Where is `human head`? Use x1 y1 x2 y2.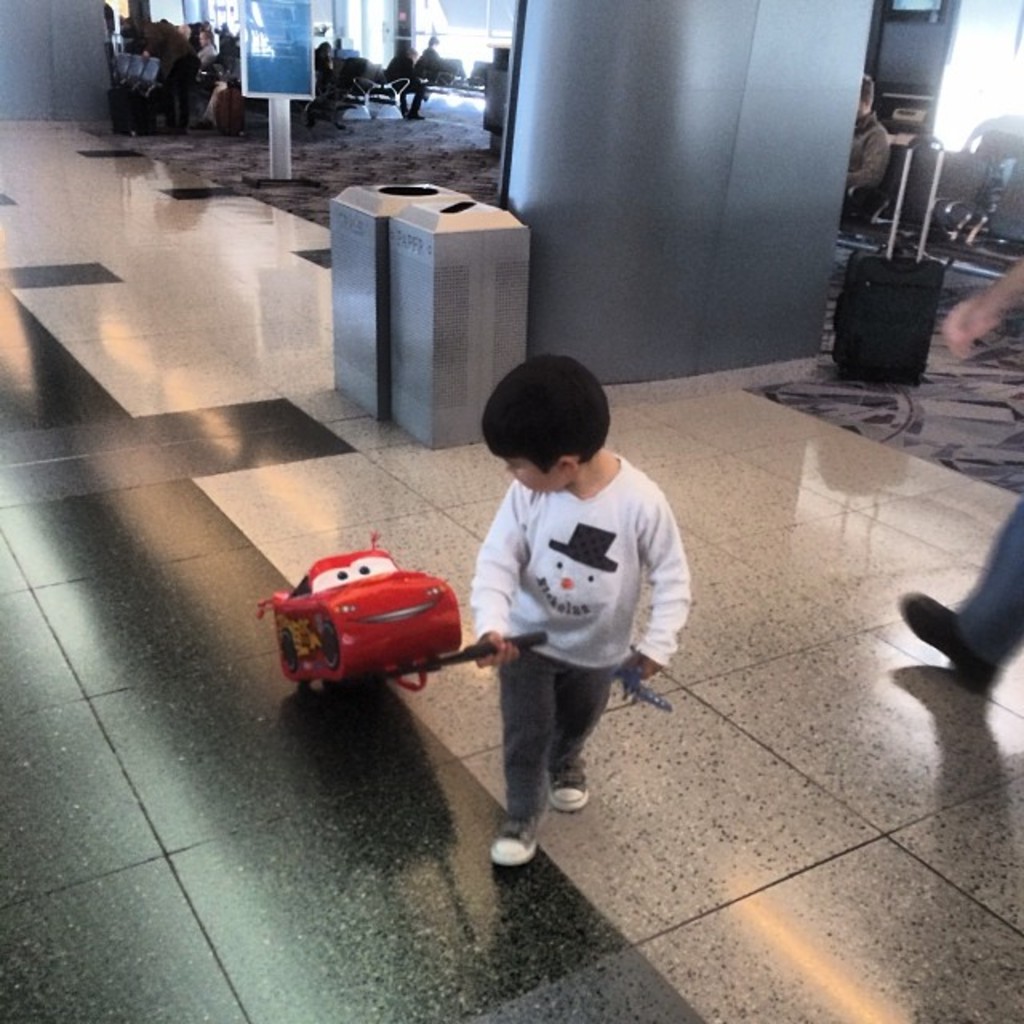
474 354 622 491.
